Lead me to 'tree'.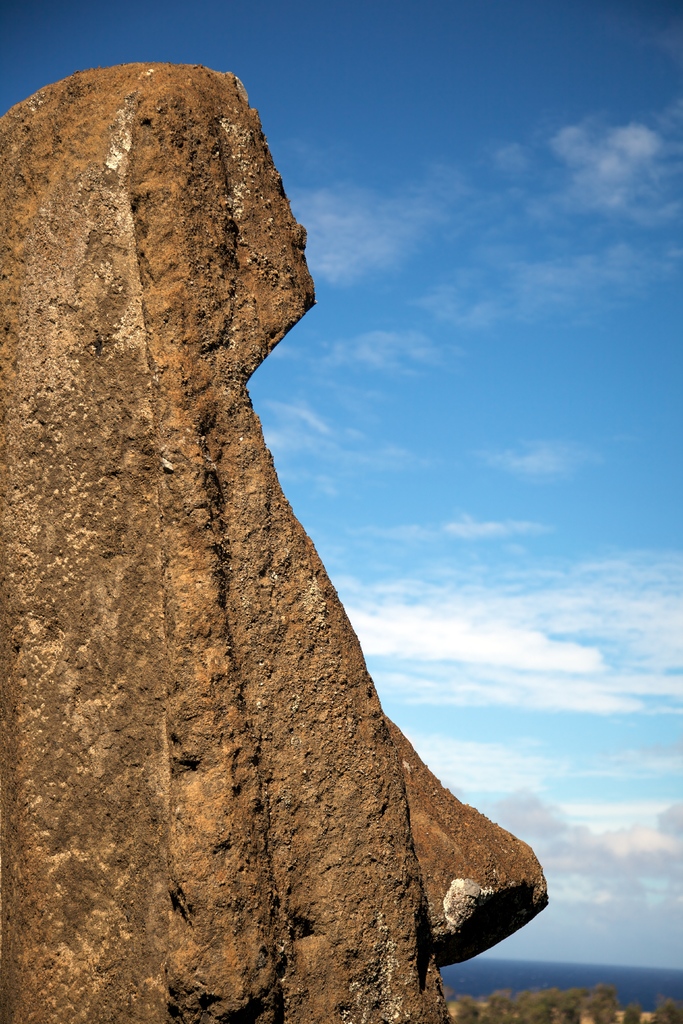
Lead to x1=445, y1=993, x2=483, y2=1023.
